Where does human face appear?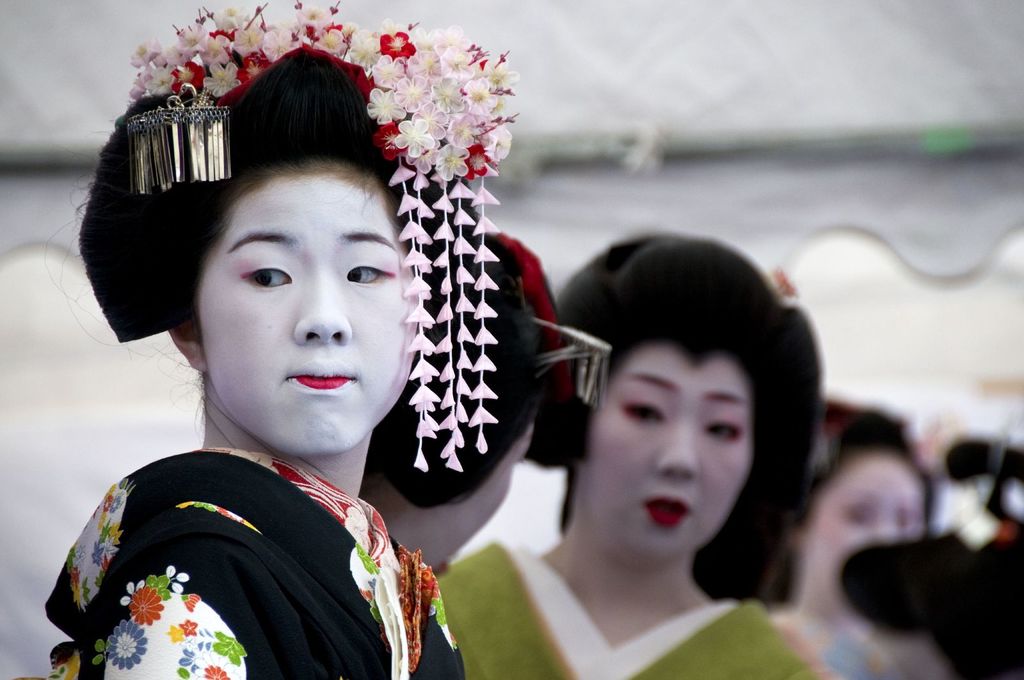
Appears at [593,357,740,563].
